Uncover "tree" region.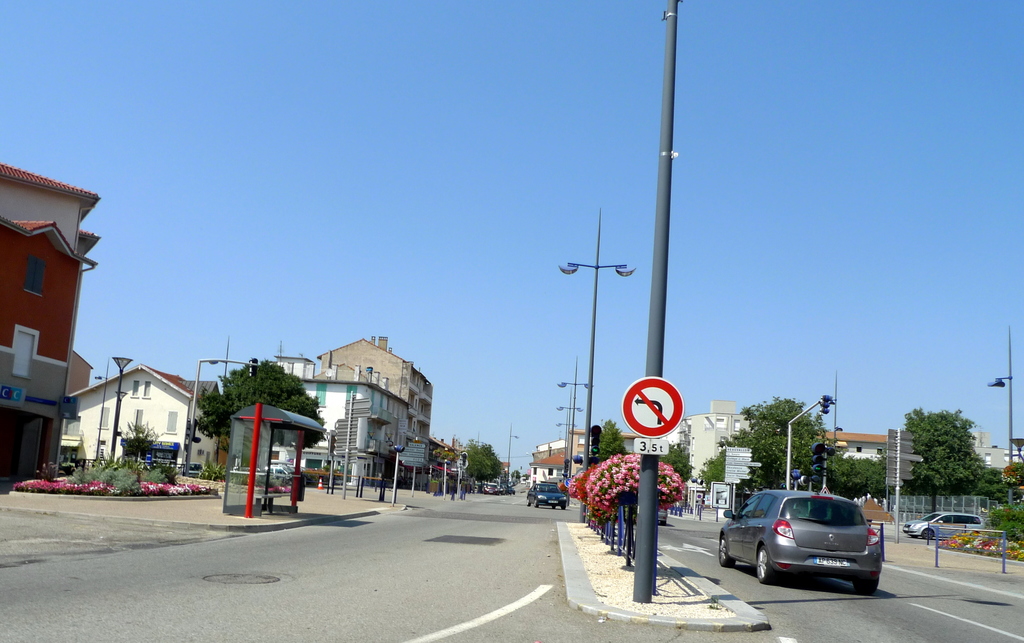
Uncovered: bbox(890, 397, 1000, 525).
